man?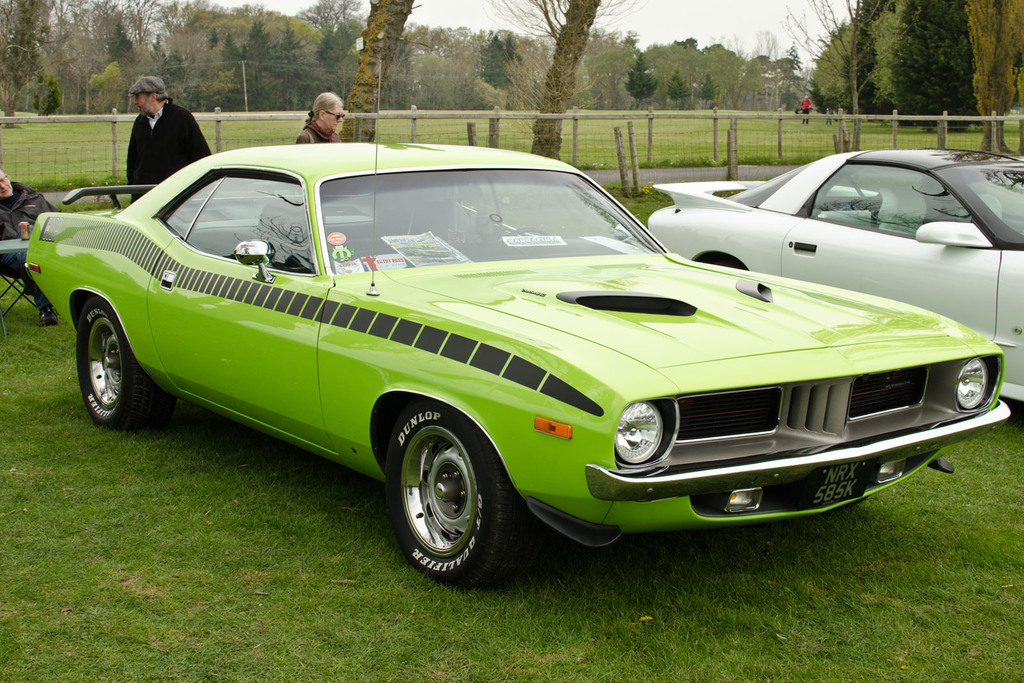
x1=289, y1=88, x2=335, y2=144
